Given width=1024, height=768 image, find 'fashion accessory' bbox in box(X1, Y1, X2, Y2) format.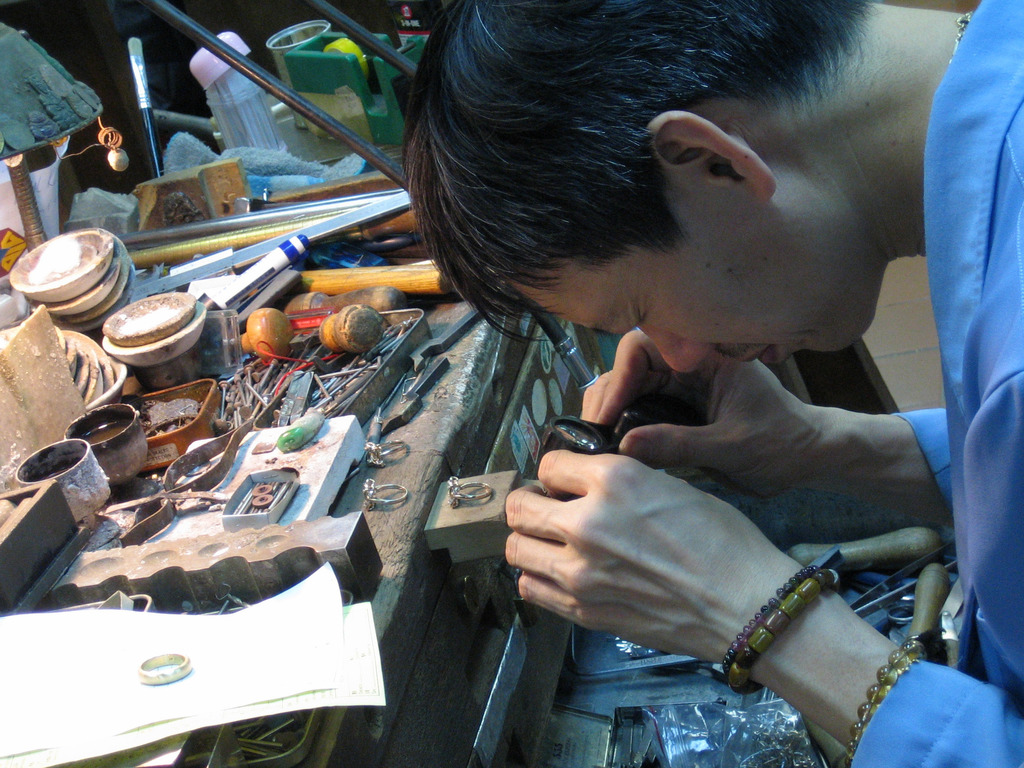
box(132, 651, 195, 689).
